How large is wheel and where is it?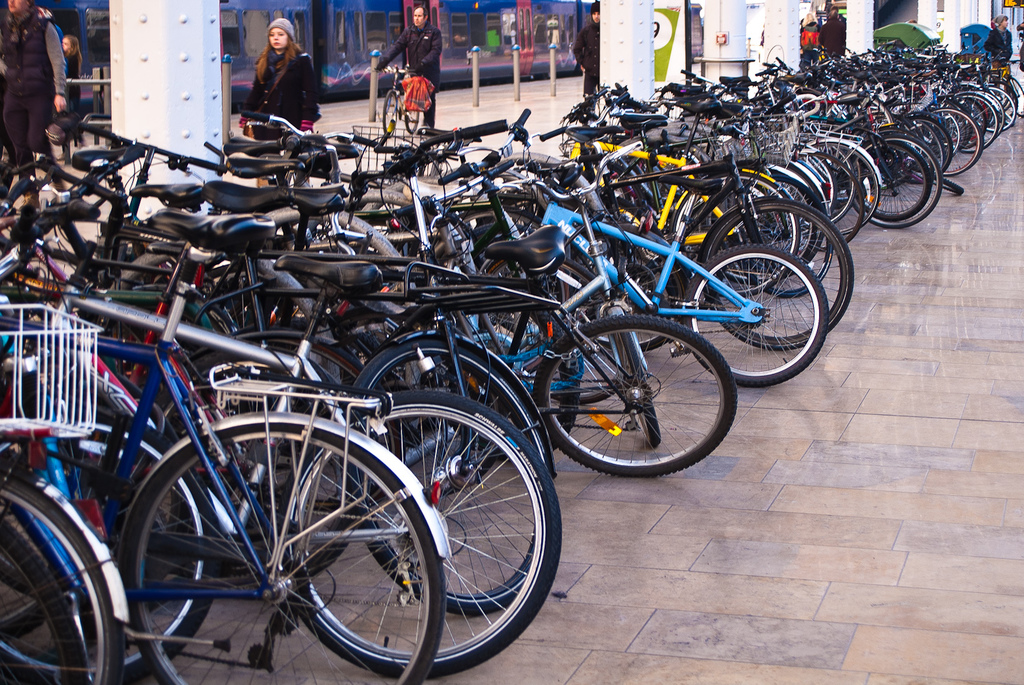
Bounding box: rect(535, 319, 731, 477).
